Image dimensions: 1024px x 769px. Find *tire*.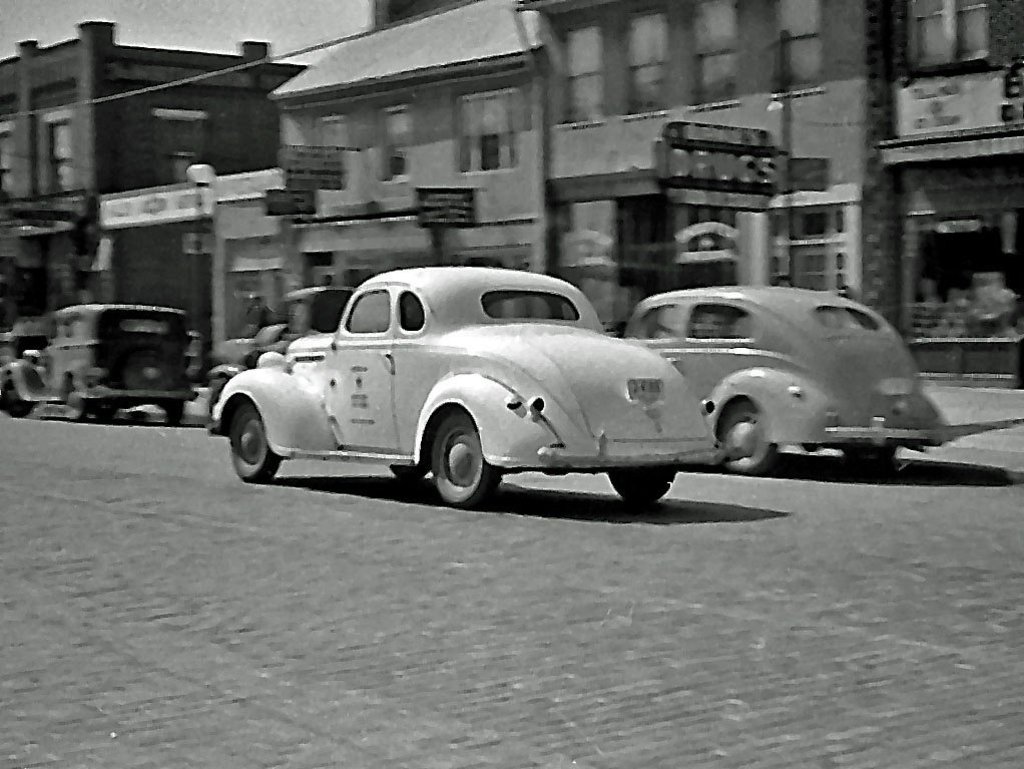
(left=412, top=413, right=495, bottom=505).
